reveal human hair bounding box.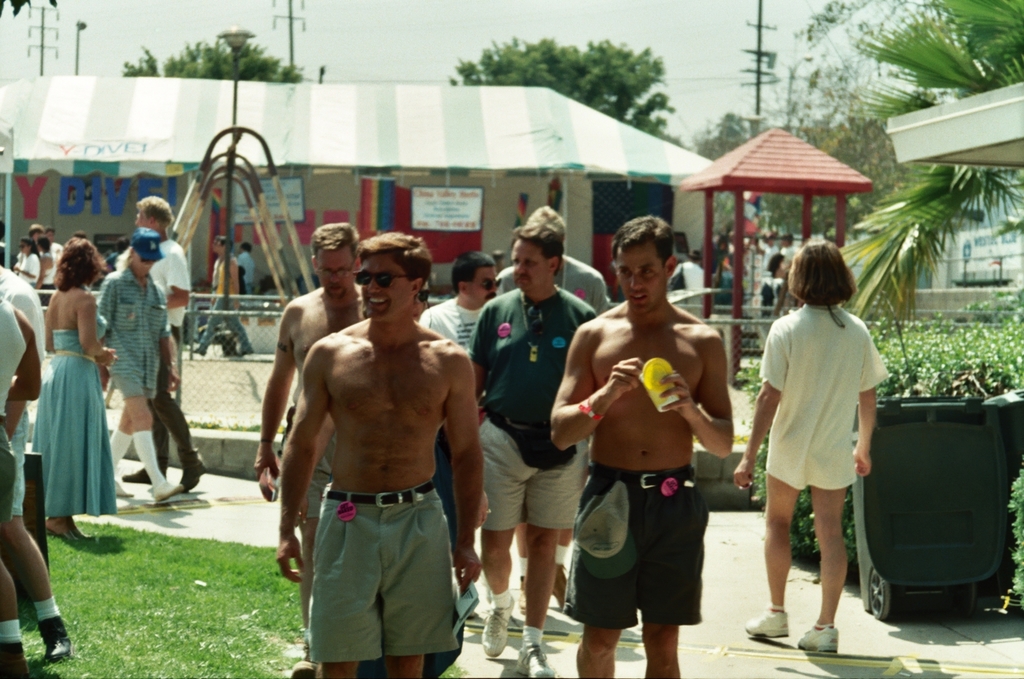
Revealed: BBox(786, 240, 855, 308).
